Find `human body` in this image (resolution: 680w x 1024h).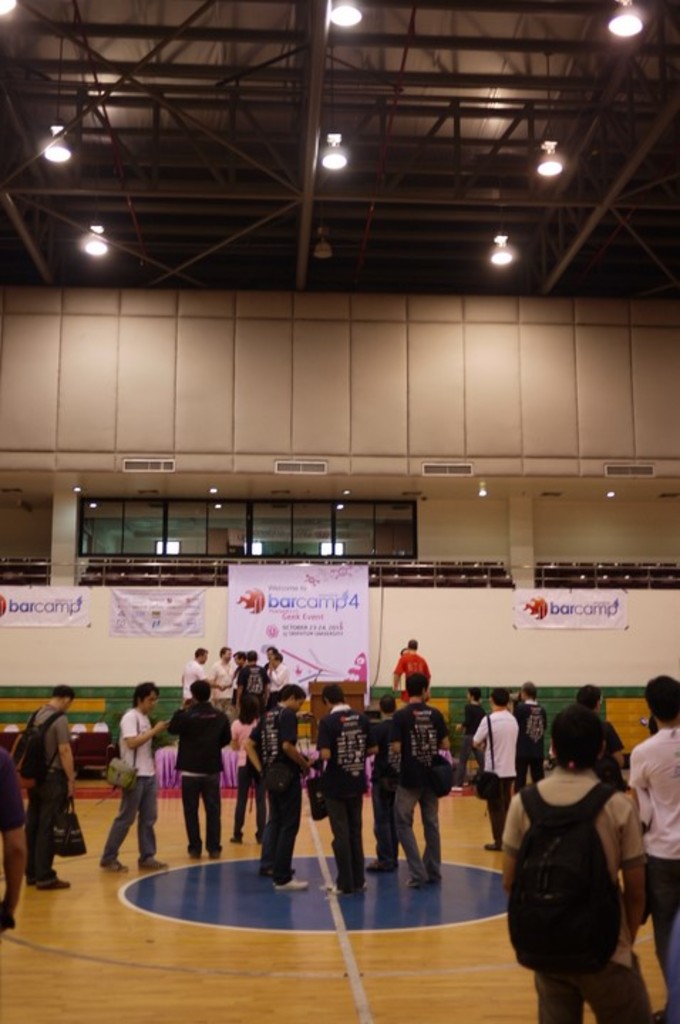
region(228, 649, 267, 711).
